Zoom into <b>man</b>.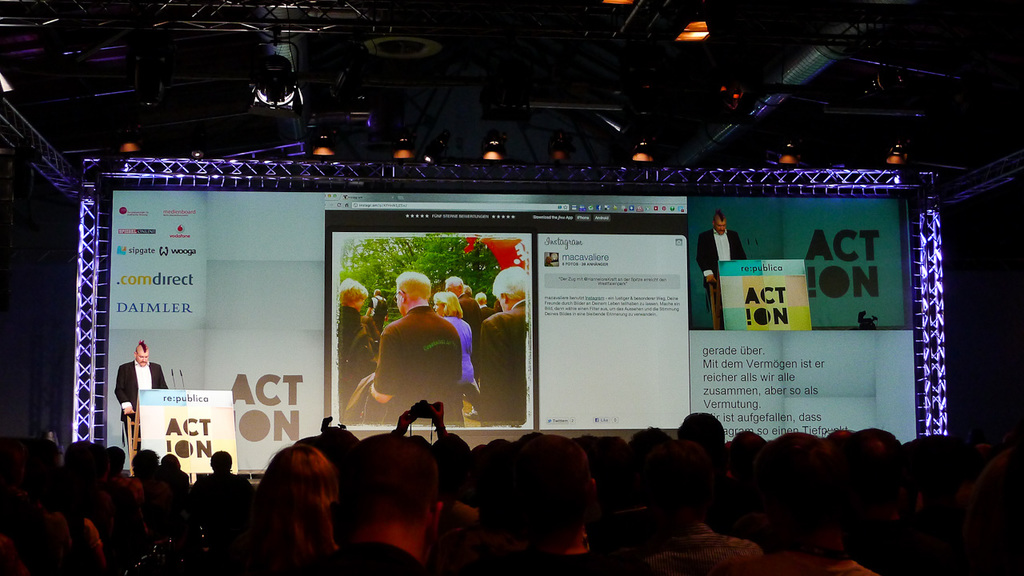
Zoom target: crop(362, 282, 470, 423).
